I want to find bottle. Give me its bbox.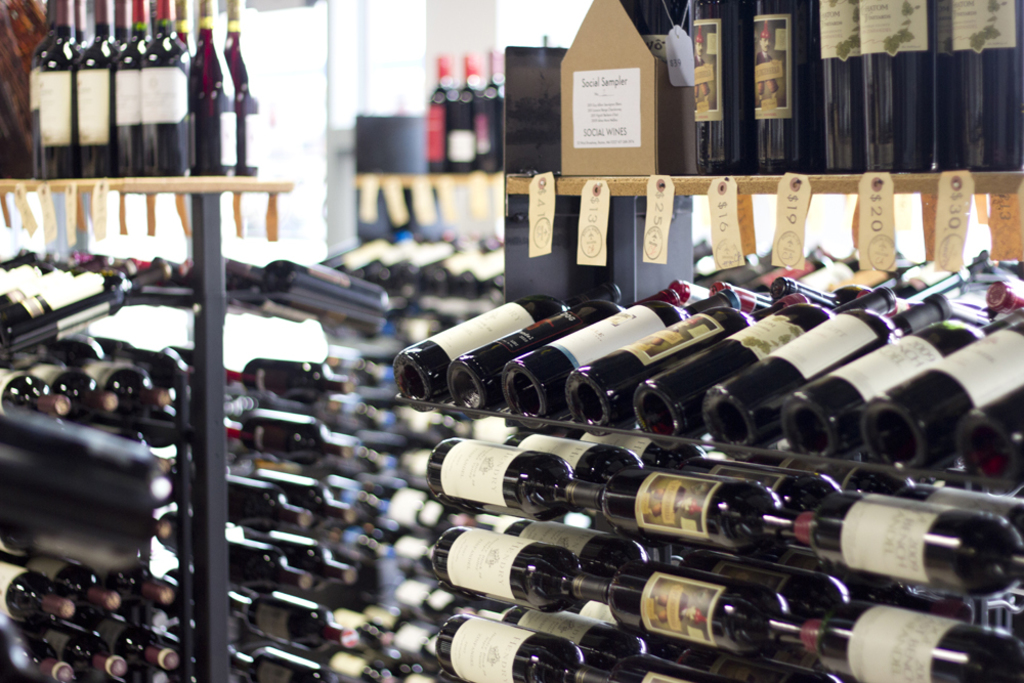
pyautogui.locateOnScreen(0, 369, 73, 427).
